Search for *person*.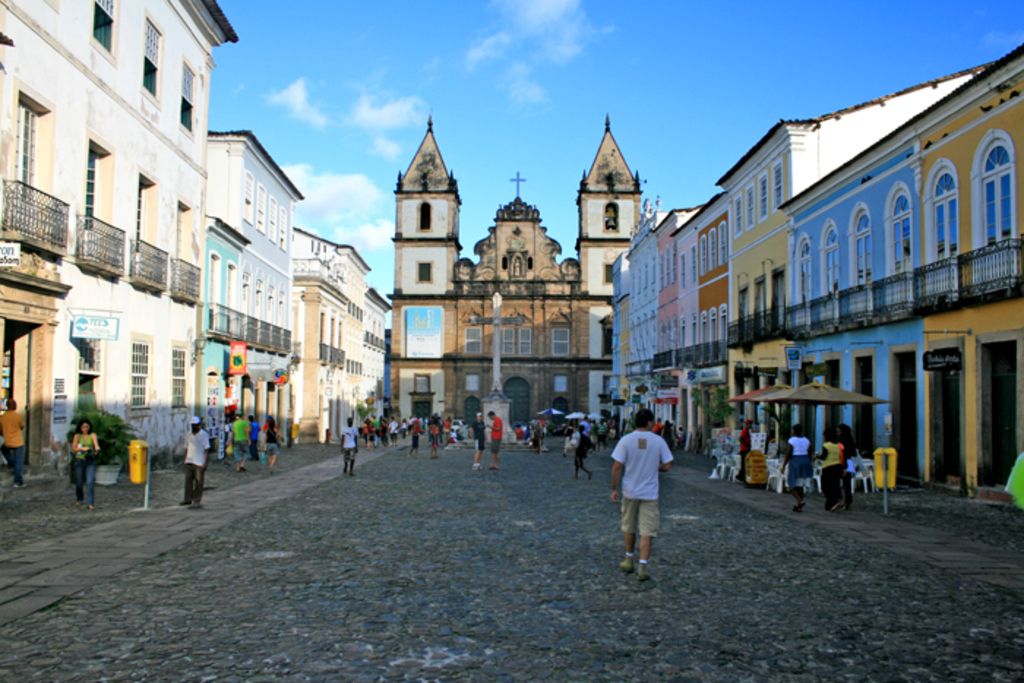
Found at detection(812, 418, 857, 509).
